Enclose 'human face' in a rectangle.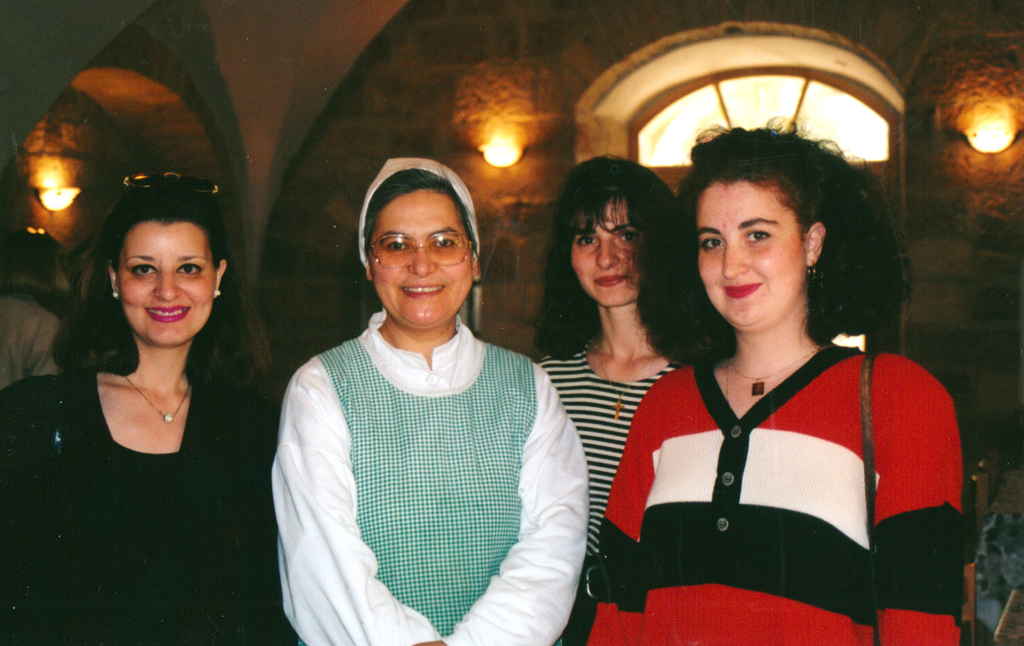
117 221 216 345.
